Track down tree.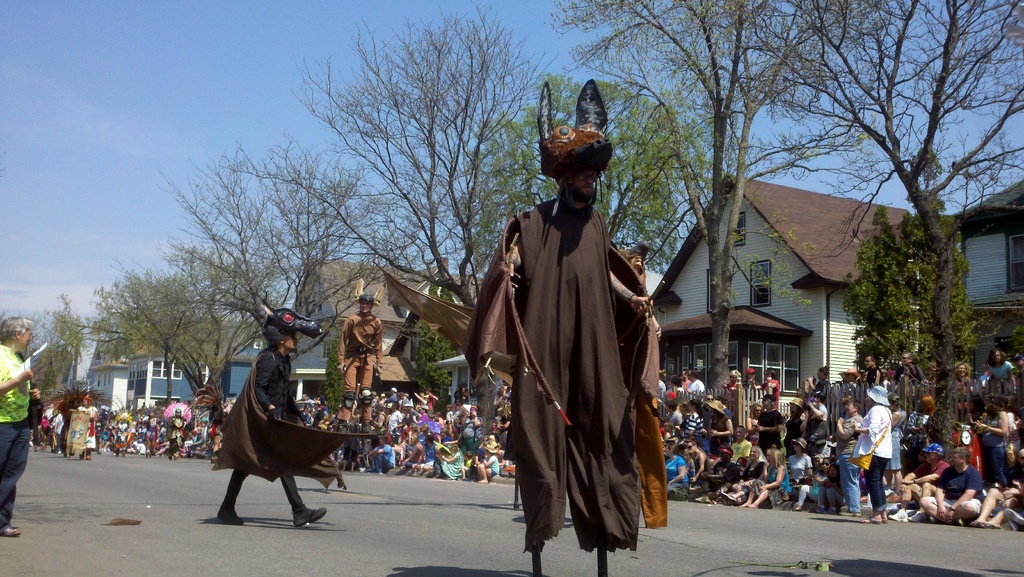
Tracked to {"x1": 220, "y1": 0, "x2": 536, "y2": 434}.
